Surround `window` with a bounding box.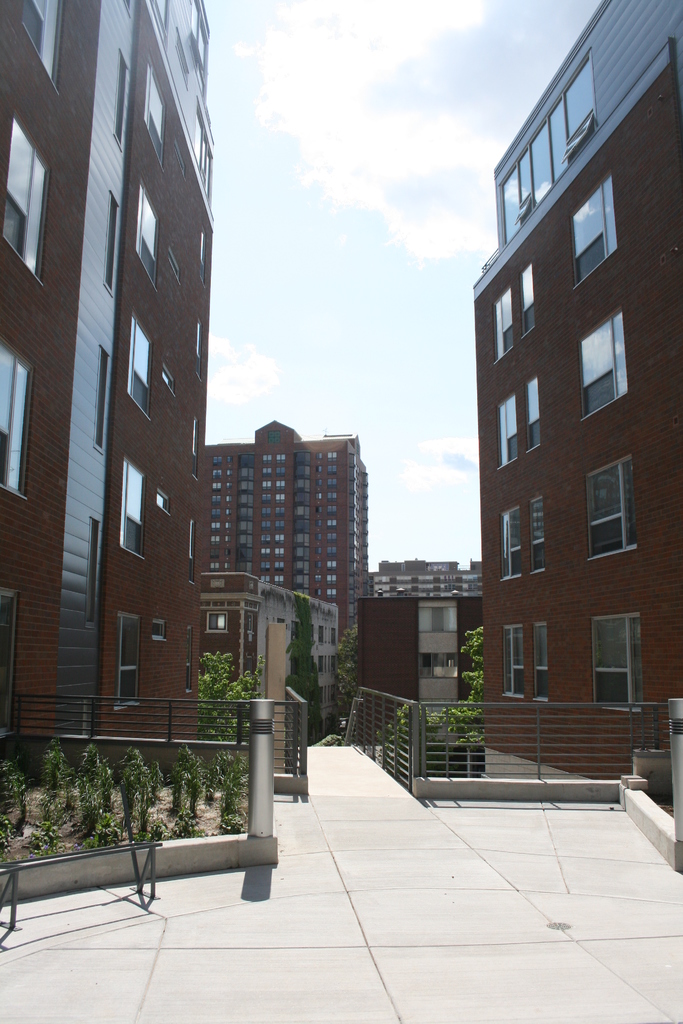
227,479,229,490.
